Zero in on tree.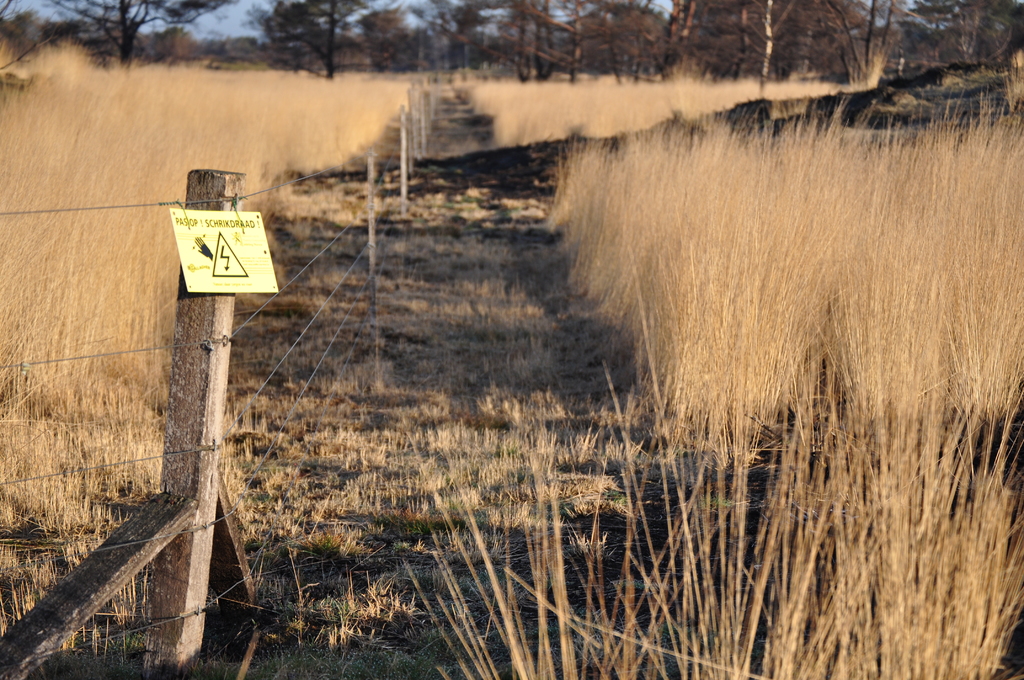
Zeroed in: {"left": 412, "top": 0, "right": 570, "bottom": 88}.
